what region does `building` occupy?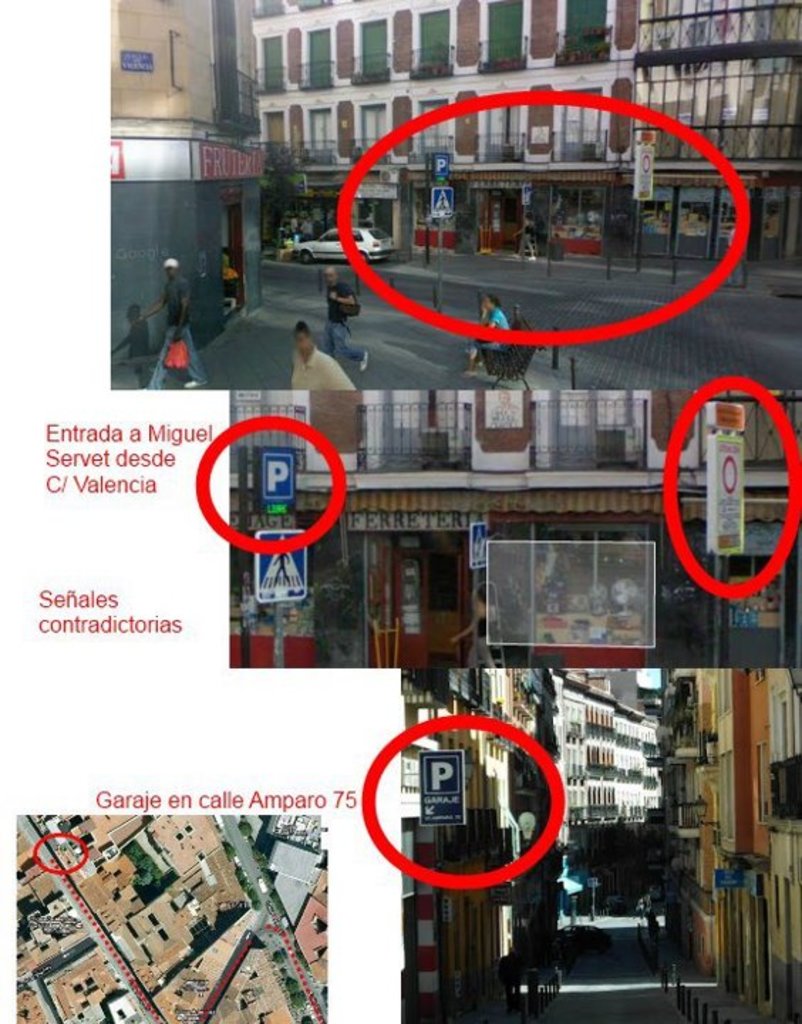
x1=250, y1=0, x2=636, y2=255.
